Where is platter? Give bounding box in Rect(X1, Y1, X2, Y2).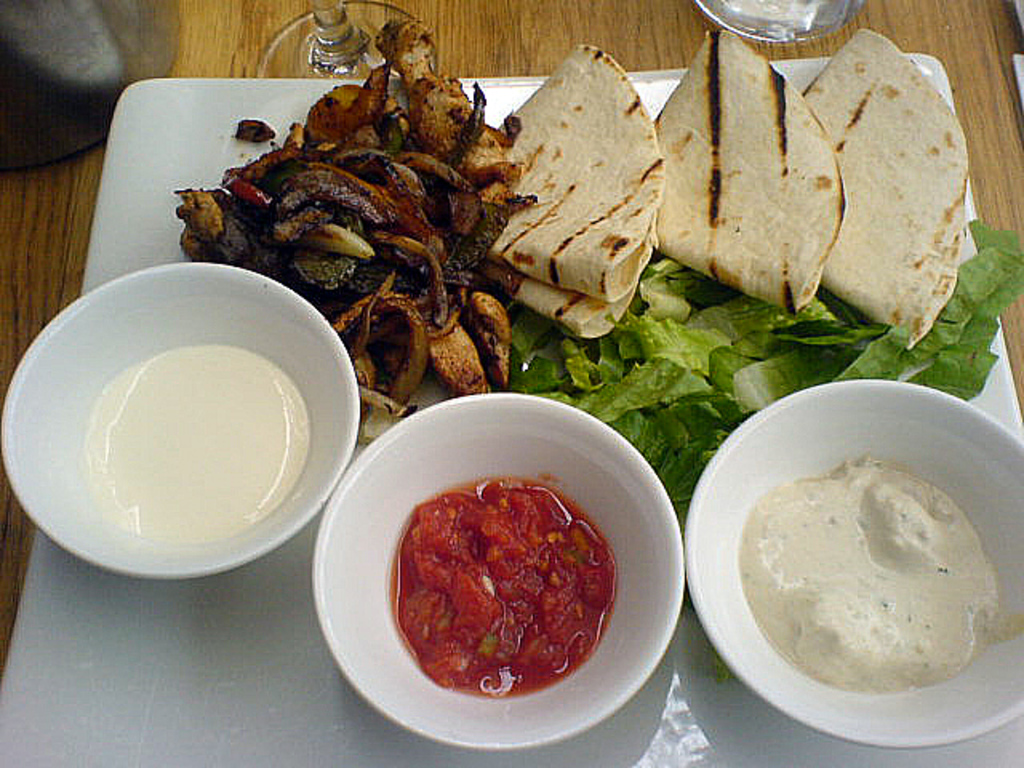
Rect(0, 51, 1022, 766).
